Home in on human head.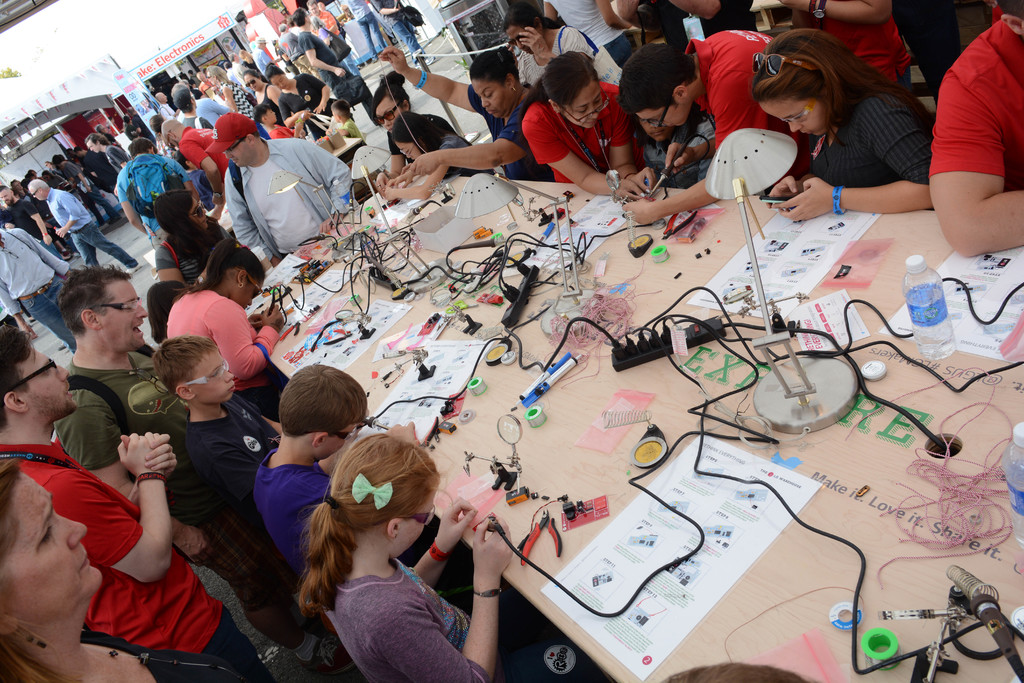
Homed in at 155, 193, 213, 234.
